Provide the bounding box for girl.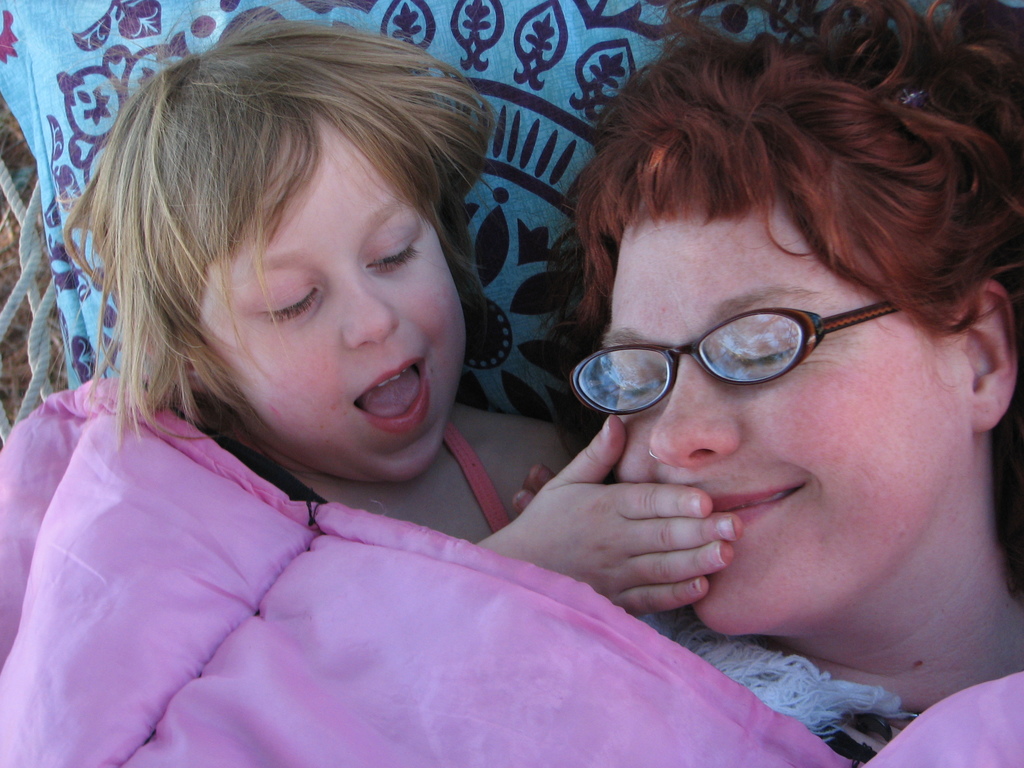
rect(50, 0, 742, 616).
